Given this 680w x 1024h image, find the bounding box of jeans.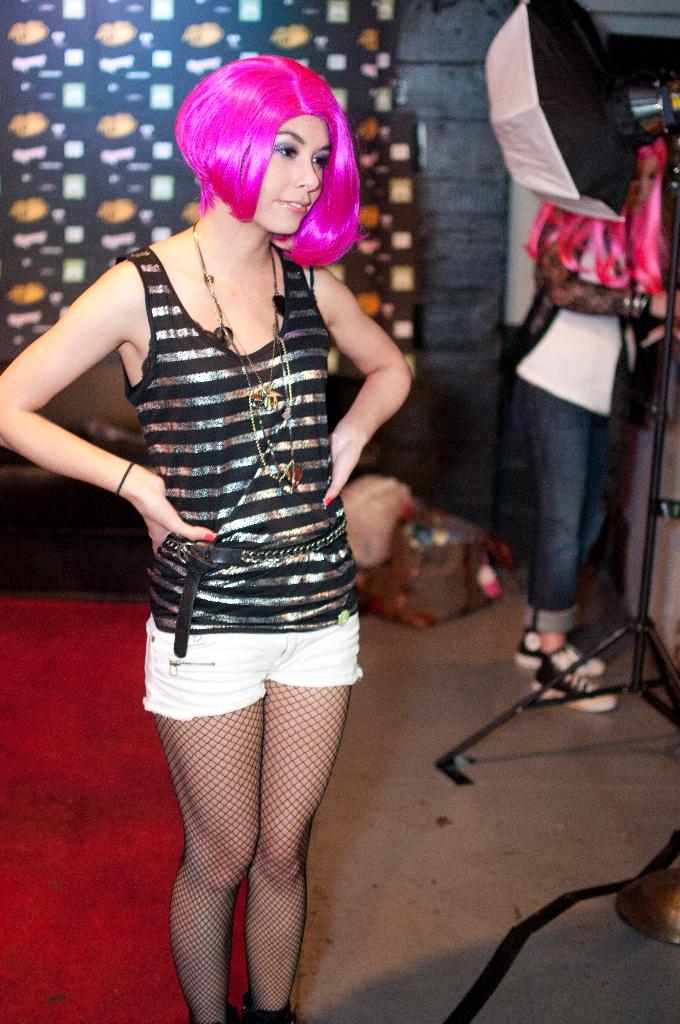
box(516, 353, 645, 661).
